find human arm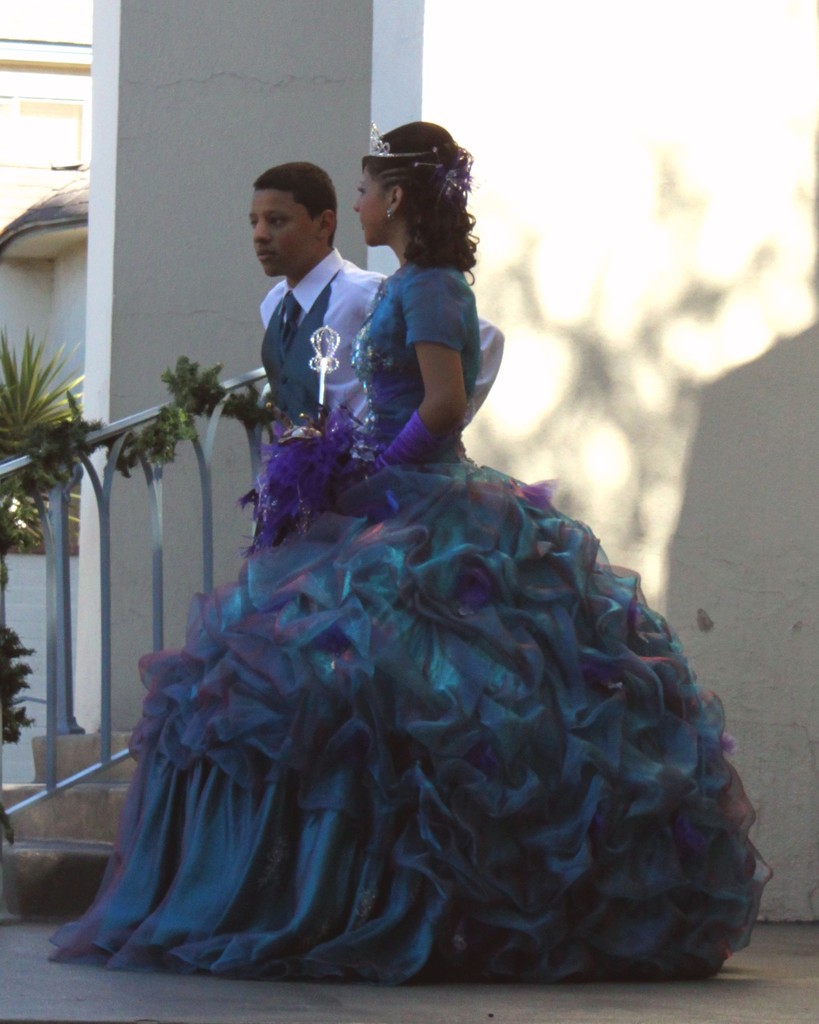
<region>328, 261, 503, 428</region>
